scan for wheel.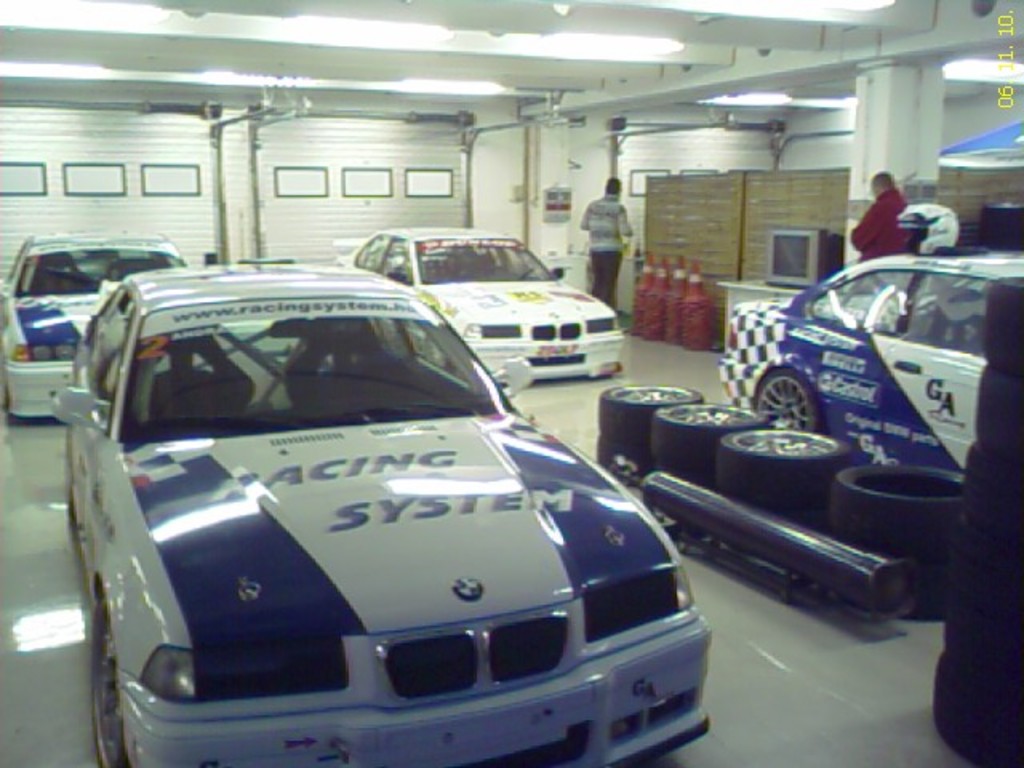
Scan result: left=595, top=438, right=656, bottom=486.
